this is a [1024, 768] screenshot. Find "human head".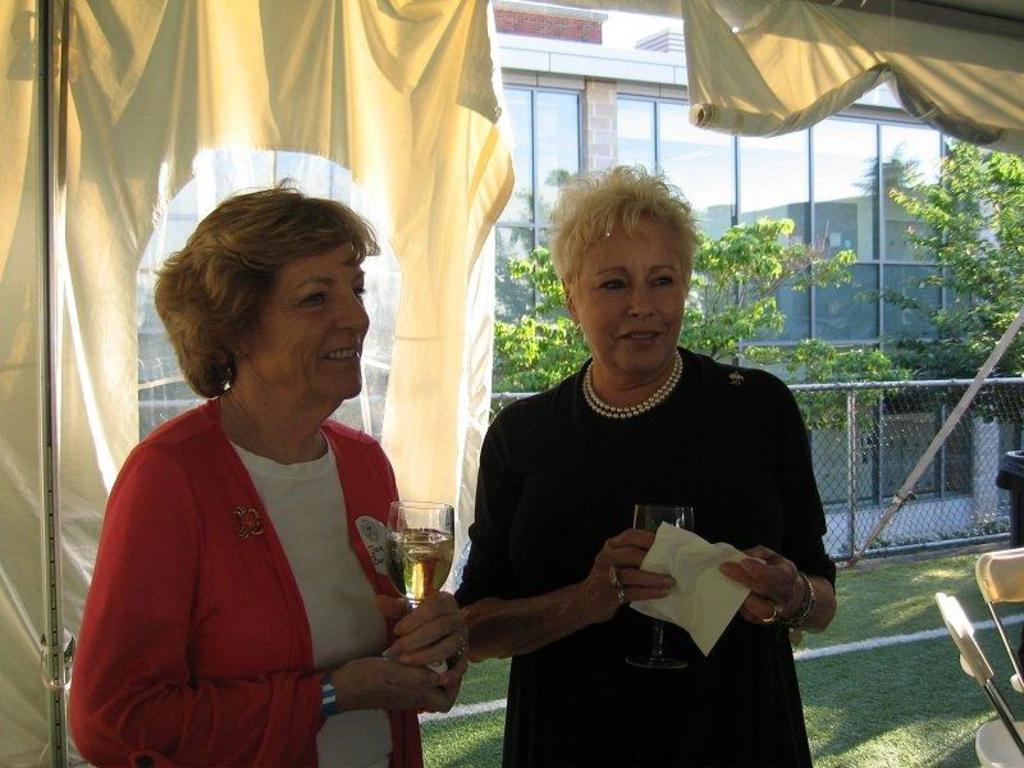
Bounding box: <region>168, 183, 361, 397</region>.
